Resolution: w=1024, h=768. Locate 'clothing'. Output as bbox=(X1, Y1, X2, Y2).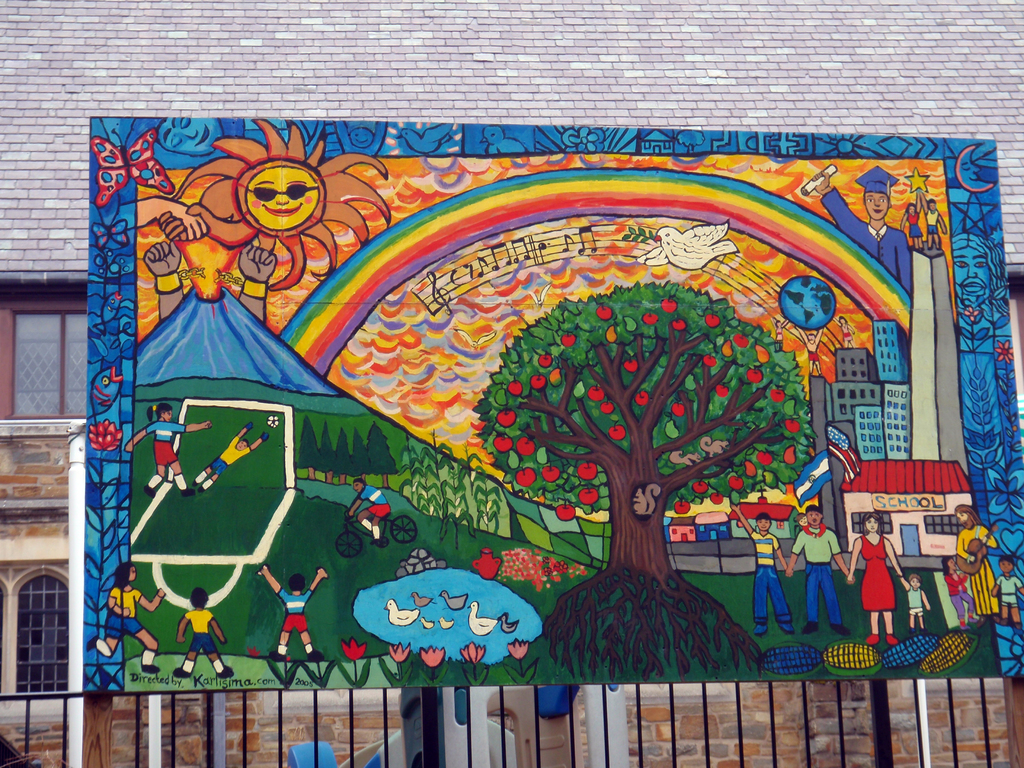
bbox=(188, 606, 214, 654).
